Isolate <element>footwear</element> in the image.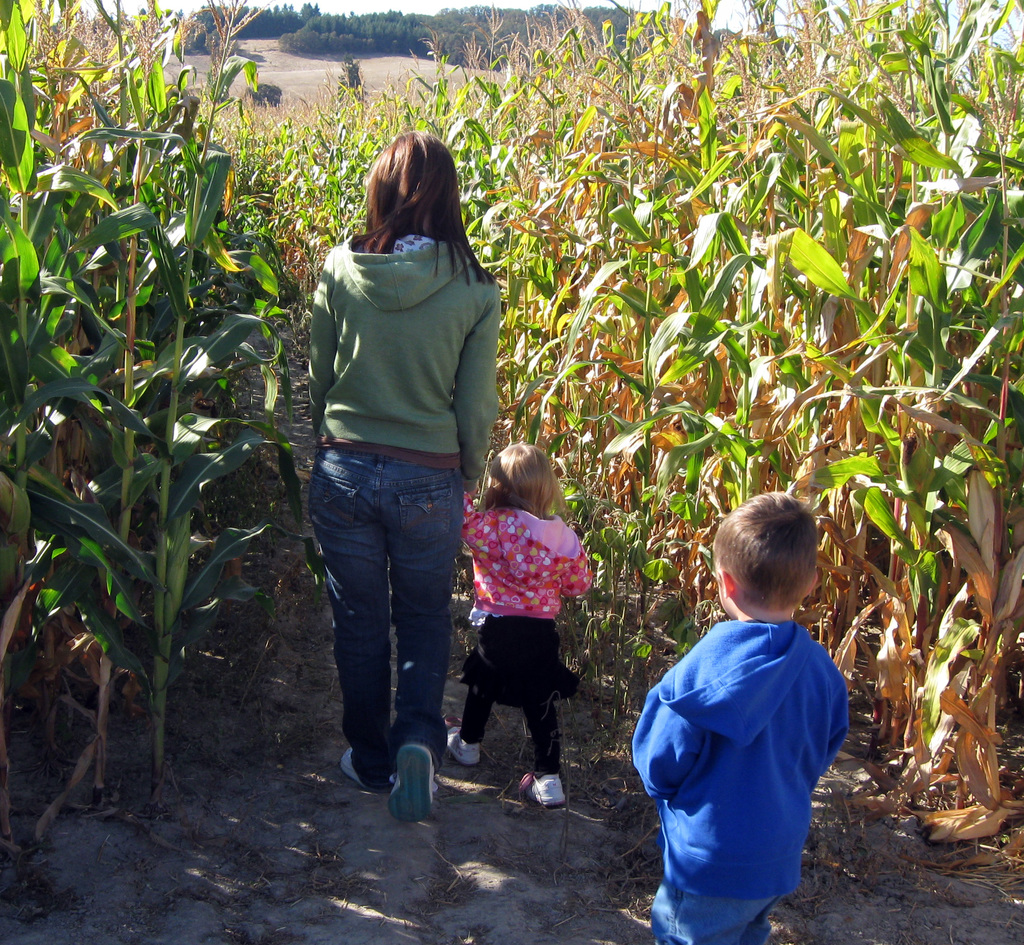
Isolated region: pyautogui.locateOnScreen(342, 748, 367, 789).
